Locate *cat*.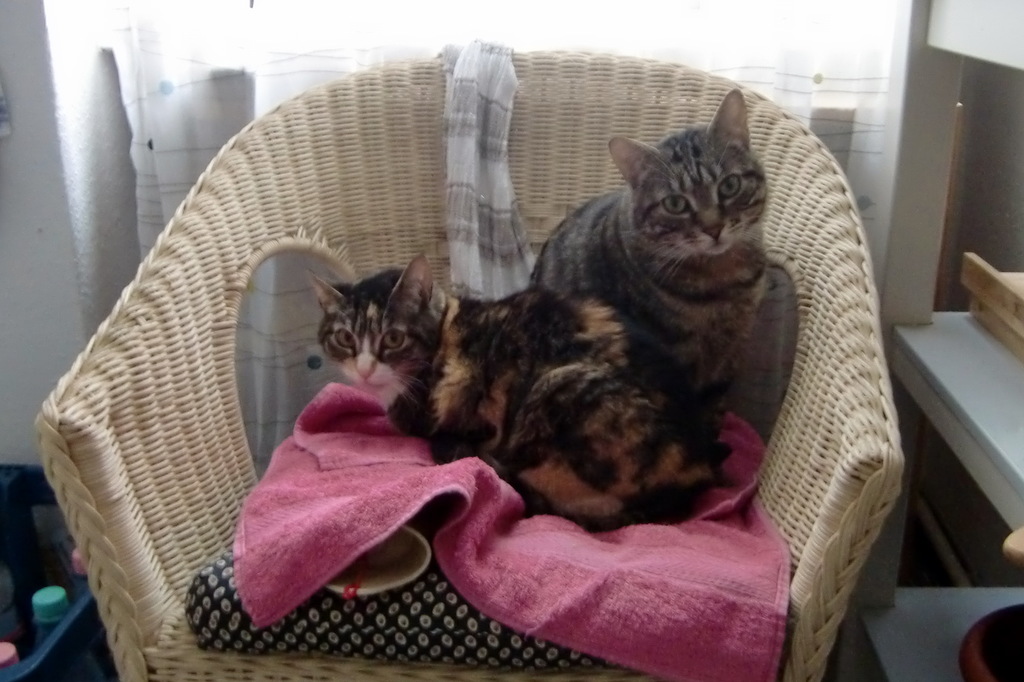
Bounding box: rect(307, 253, 728, 526).
